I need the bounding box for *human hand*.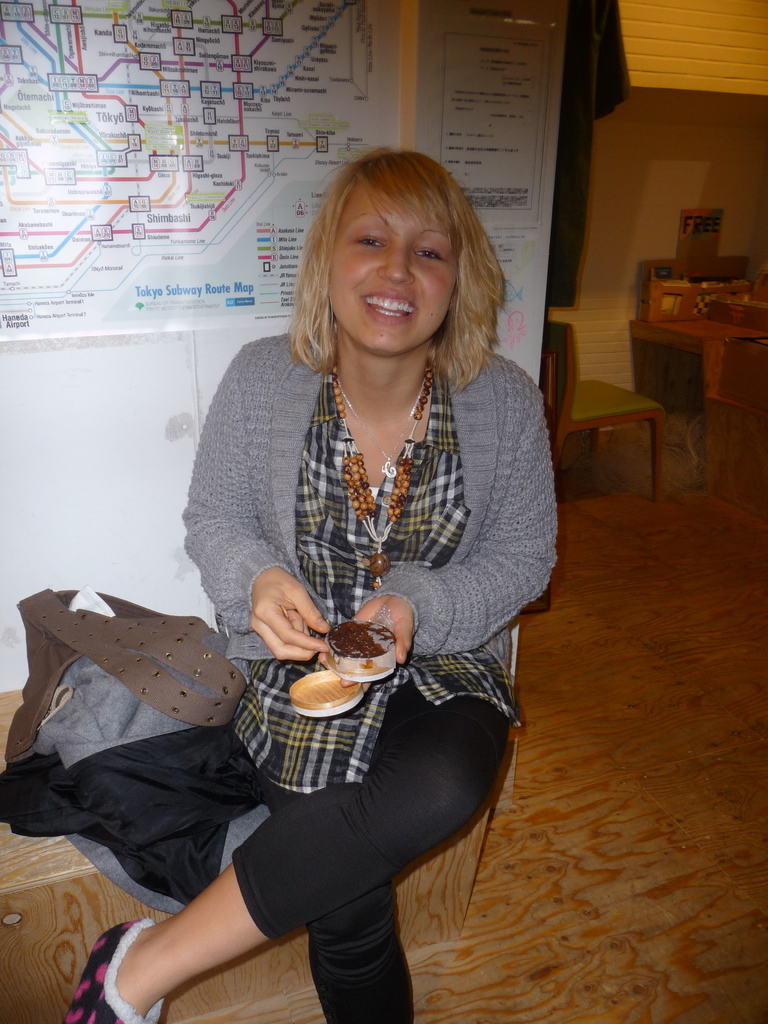
Here it is: Rect(240, 566, 328, 674).
